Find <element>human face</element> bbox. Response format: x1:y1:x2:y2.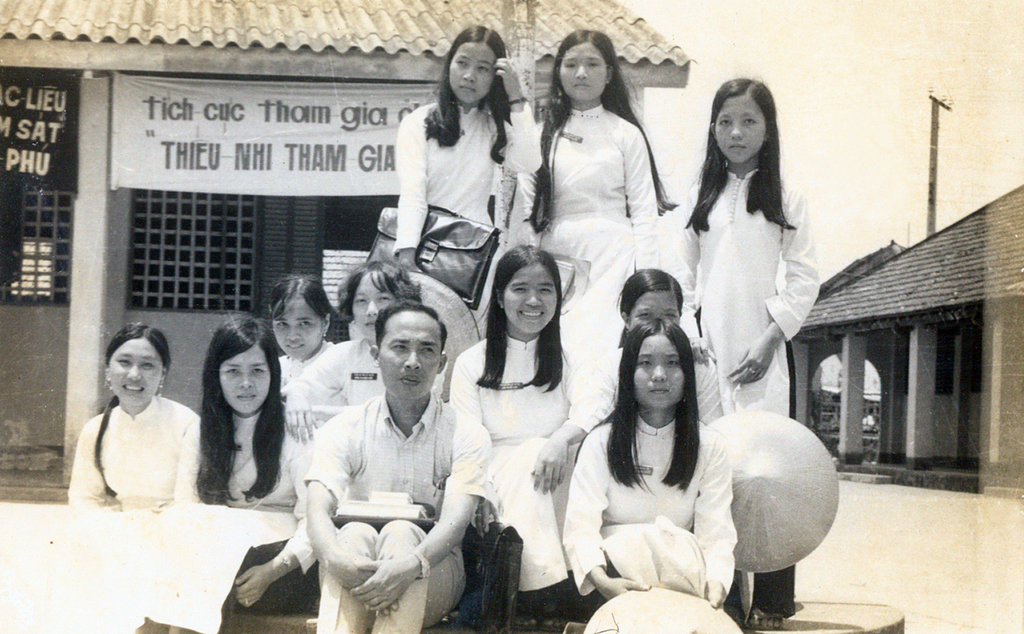
633:333:686:409.
